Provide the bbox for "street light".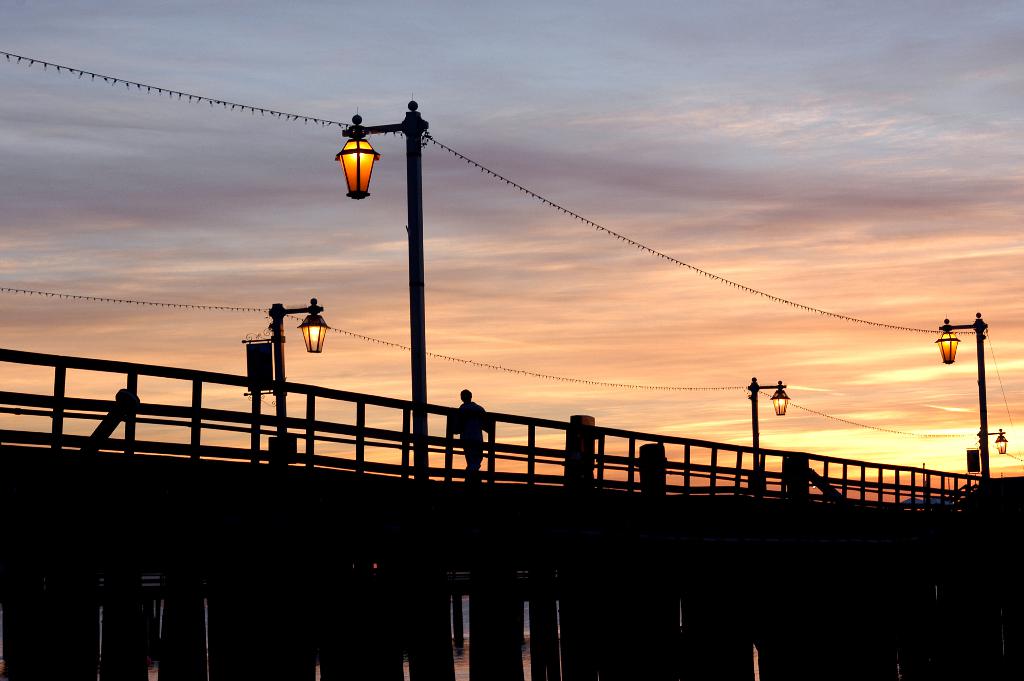
detection(968, 422, 1017, 493).
